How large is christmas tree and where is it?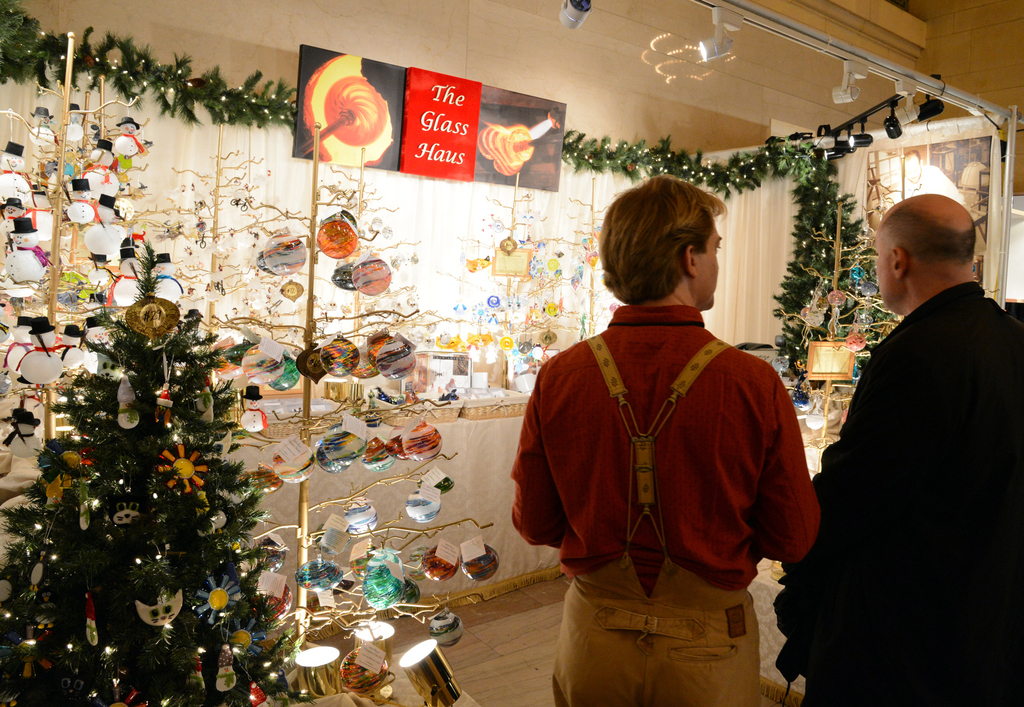
Bounding box: BBox(767, 137, 891, 398).
